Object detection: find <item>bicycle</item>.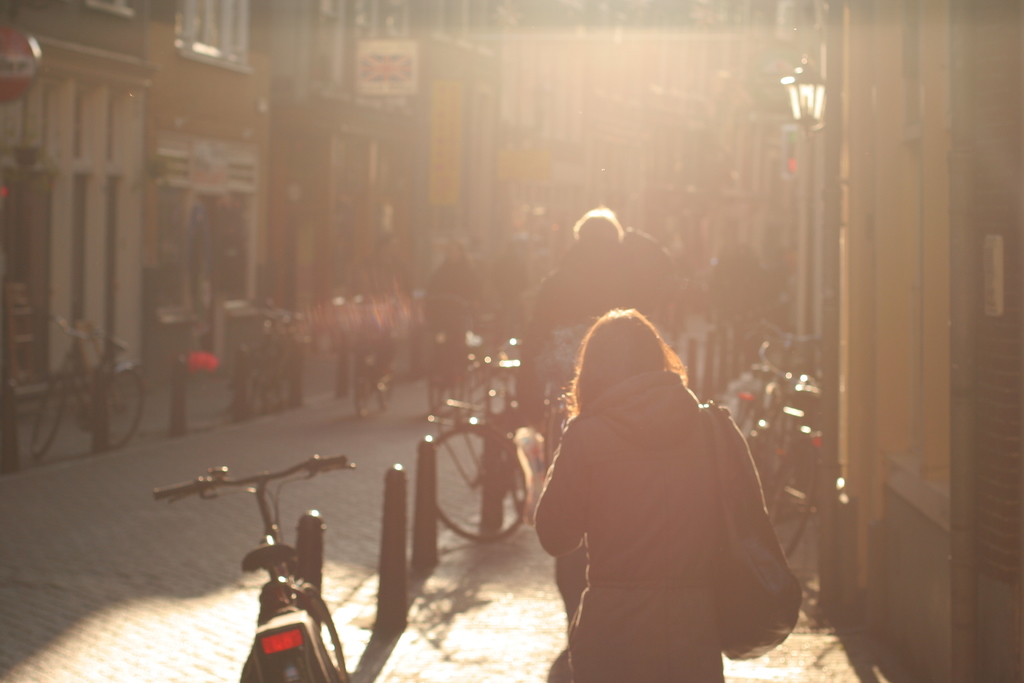
region(350, 299, 399, 420).
